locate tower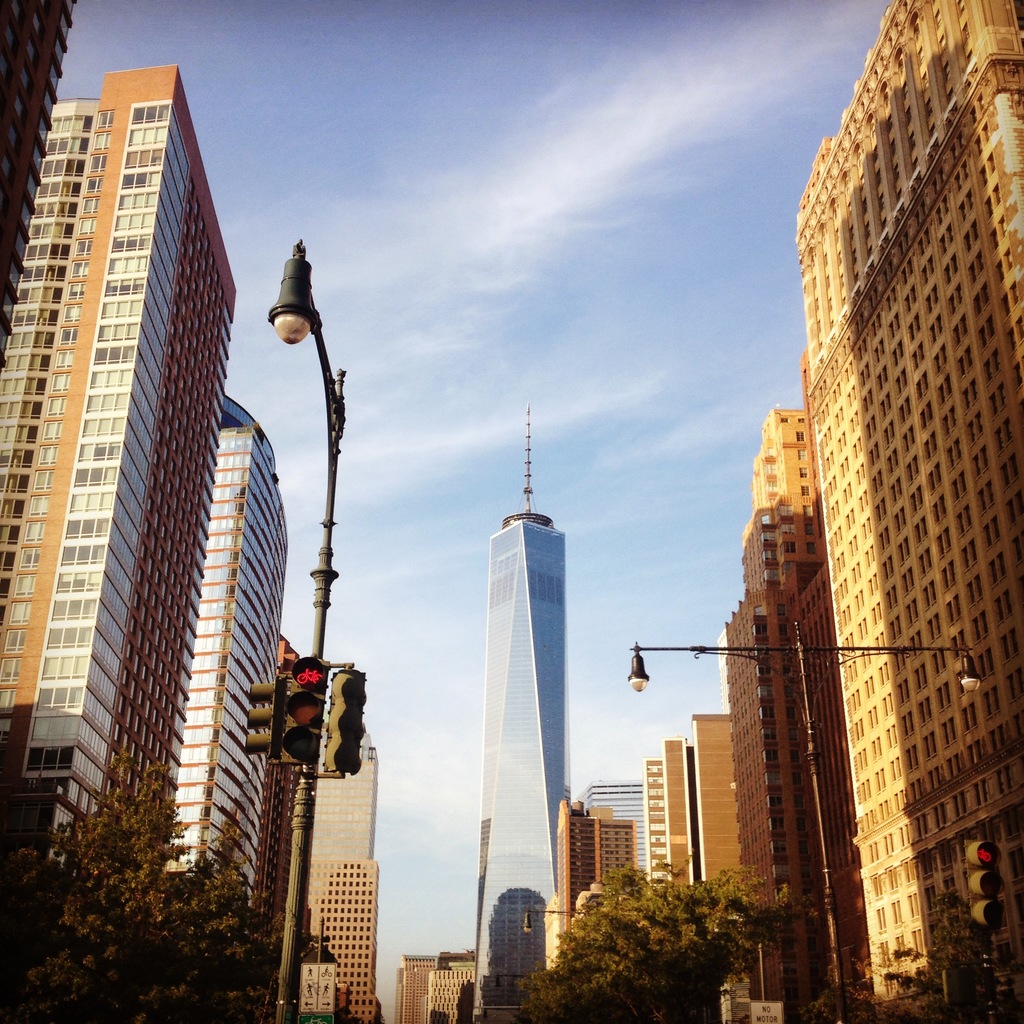
l=157, t=388, r=296, b=927
